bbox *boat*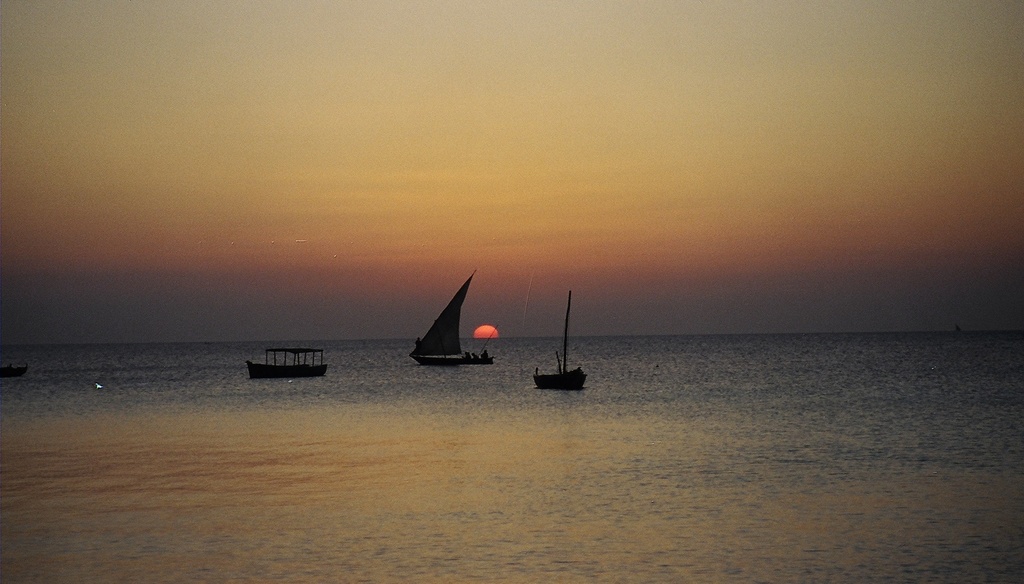
left=531, top=291, right=590, bottom=394
